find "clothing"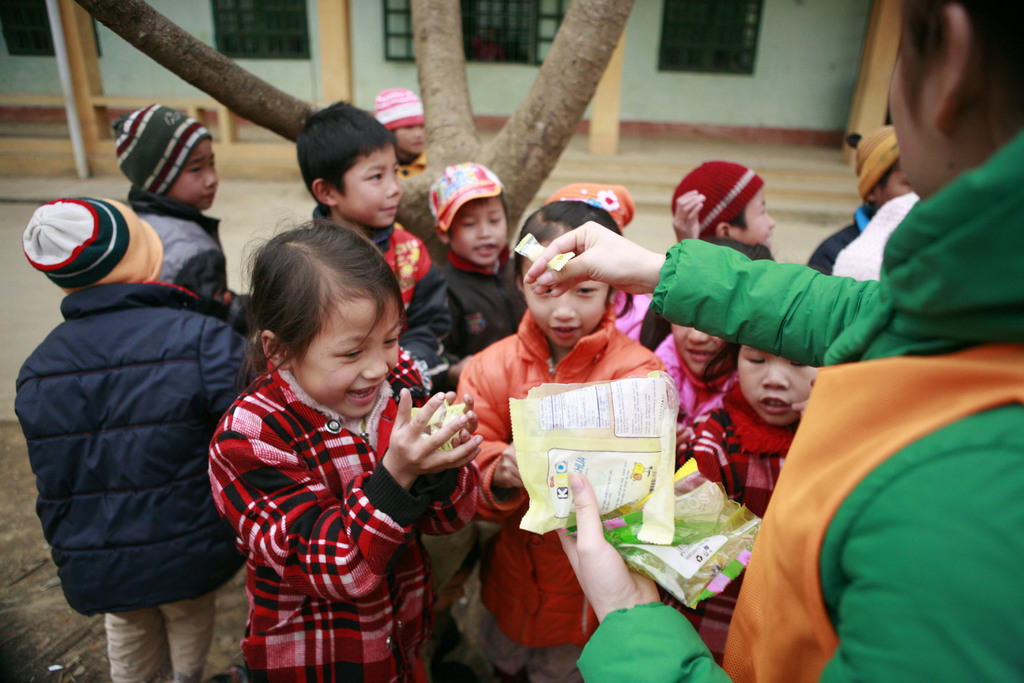
652,331,749,433
